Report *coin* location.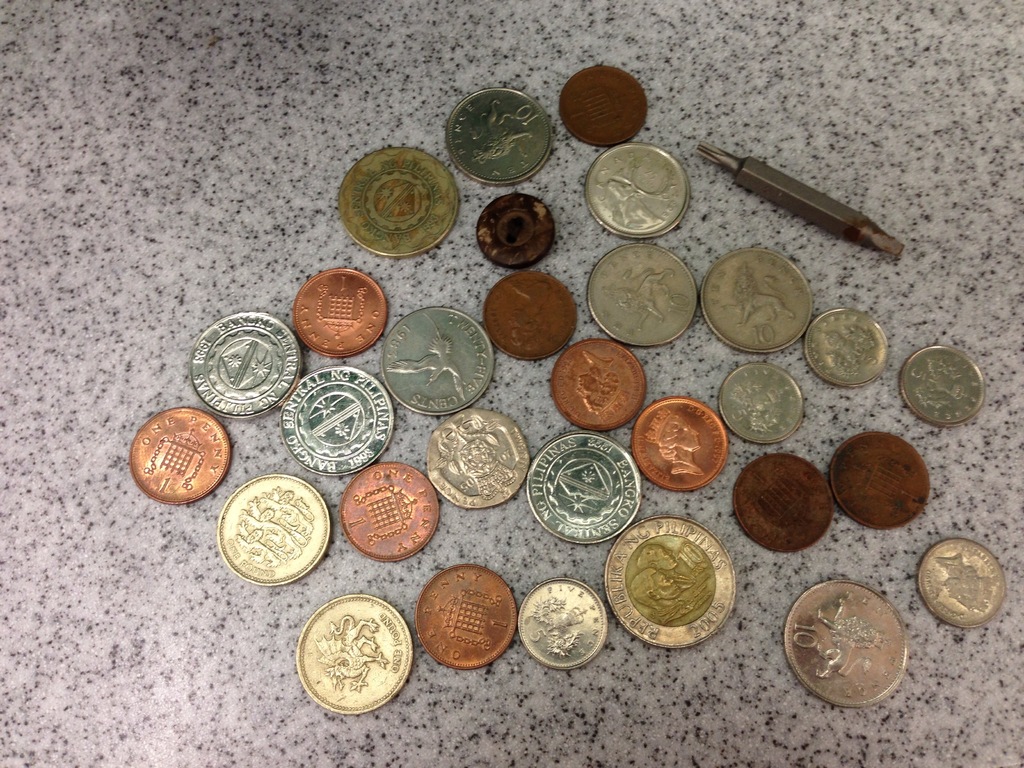
Report: crop(915, 539, 1007, 634).
